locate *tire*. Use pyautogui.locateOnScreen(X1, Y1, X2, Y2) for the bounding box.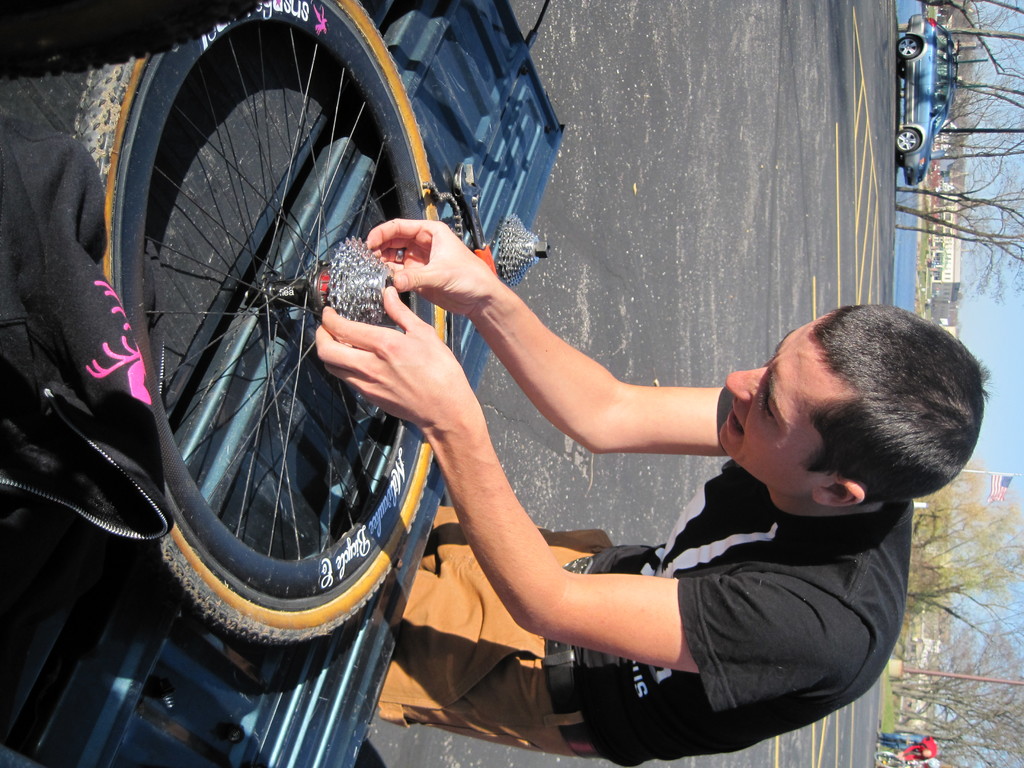
pyautogui.locateOnScreen(72, 3, 417, 661).
